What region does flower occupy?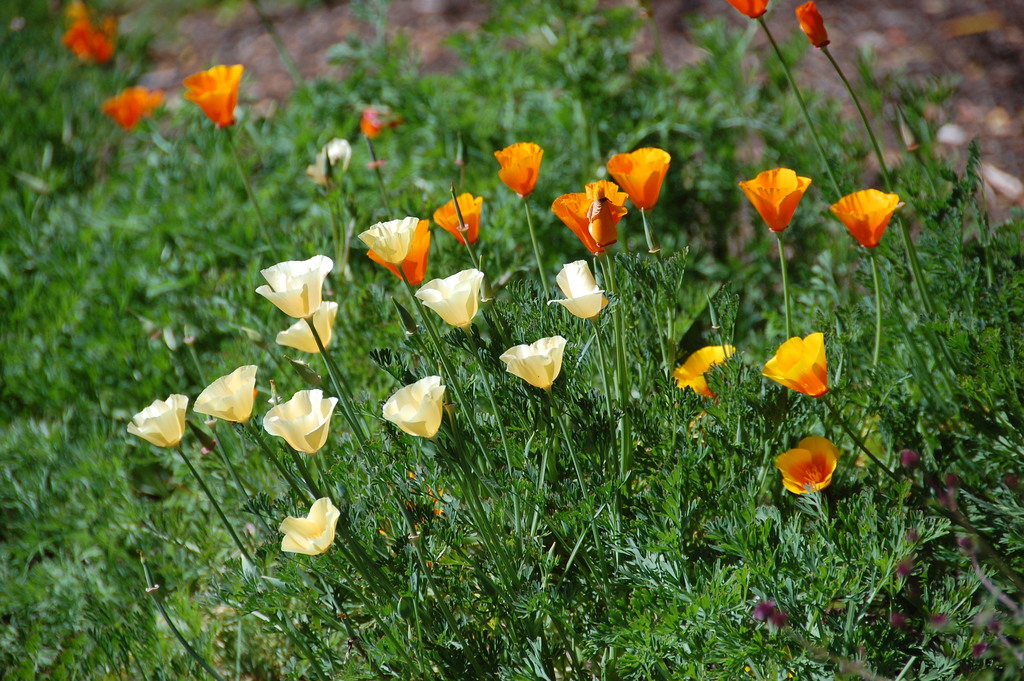
554,179,627,256.
